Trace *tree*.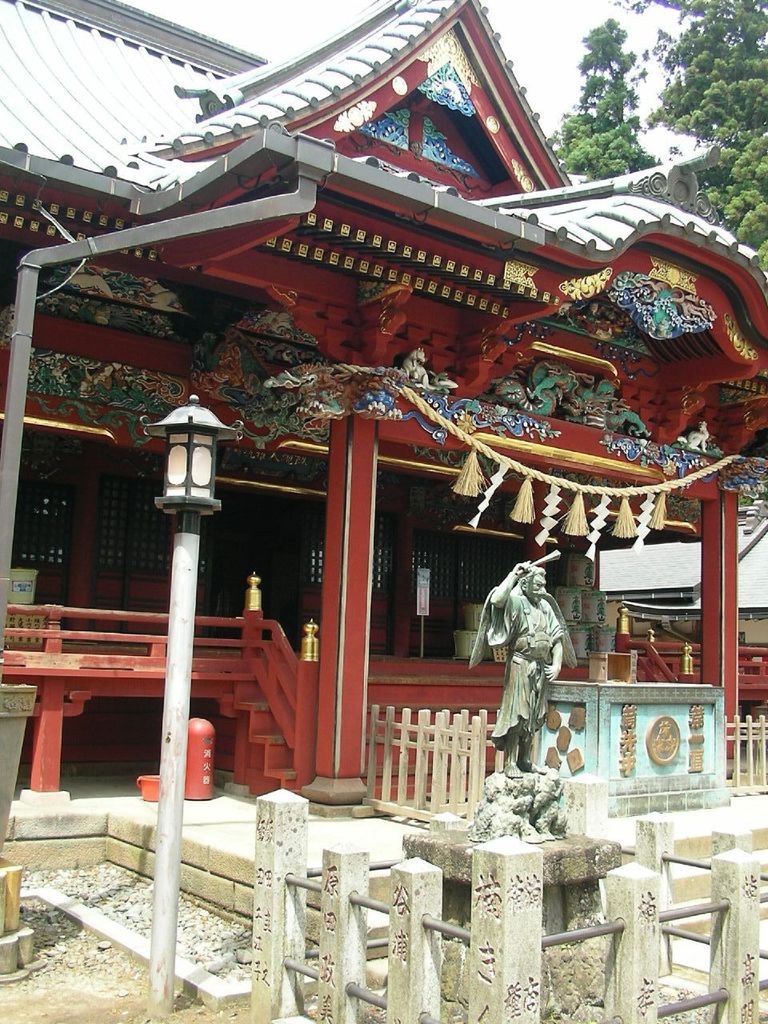
Traced to [540, 0, 767, 283].
